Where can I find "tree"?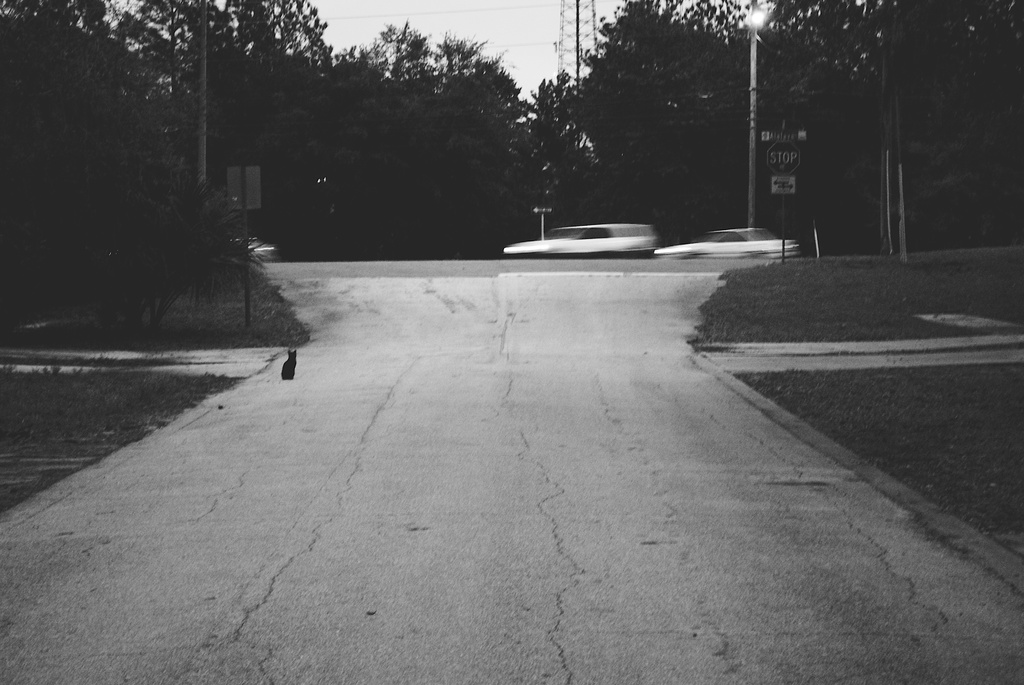
You can find it at region(550, 13, 790, 241).
